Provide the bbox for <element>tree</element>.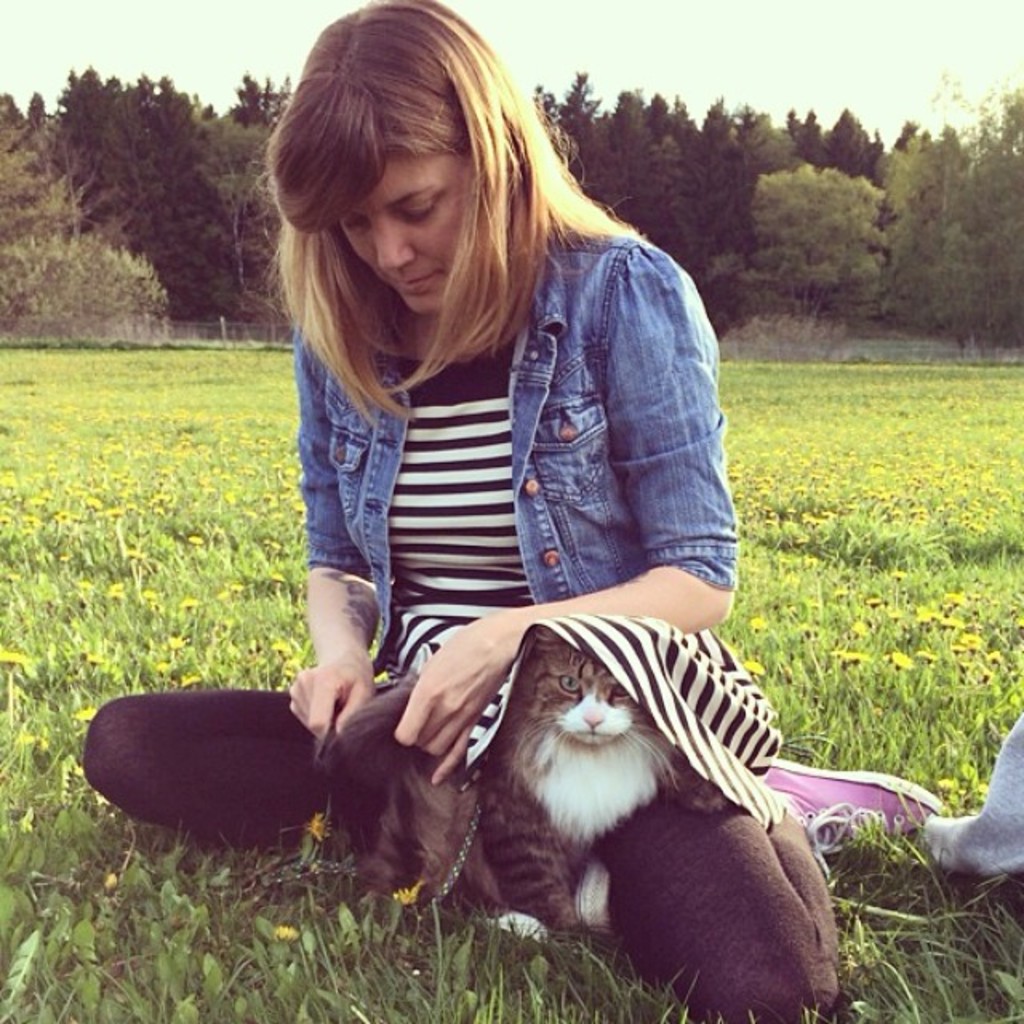
0, 70, 1022, 347.
